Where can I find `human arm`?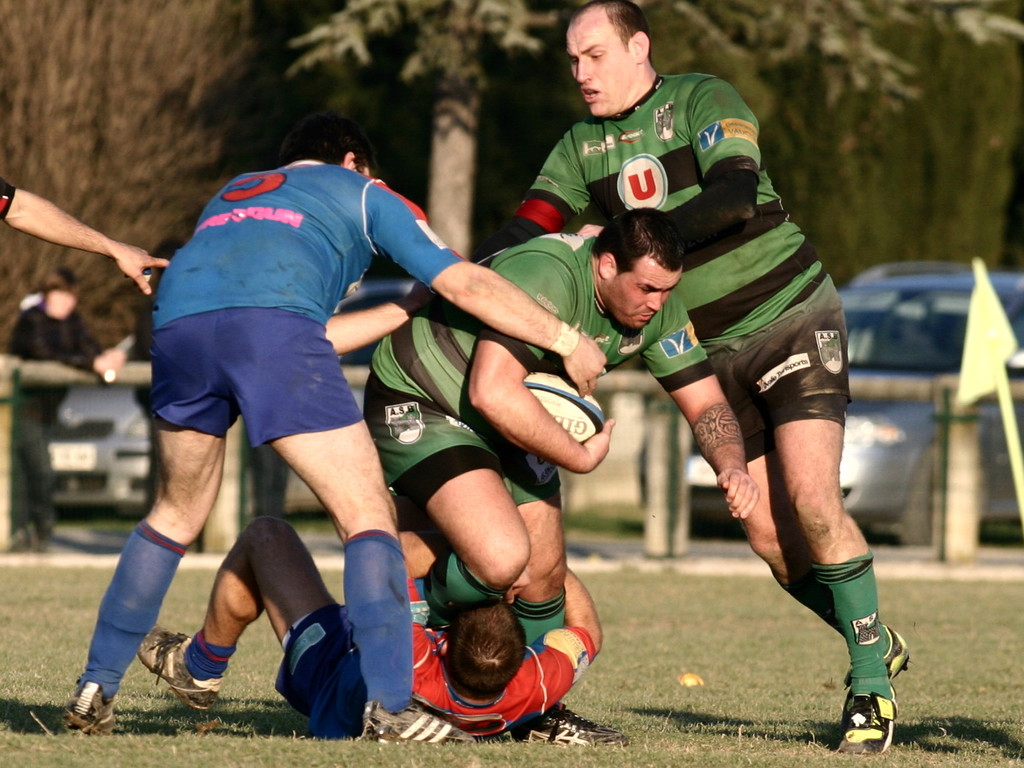
You can find it at bbox(467, 126, 595, 253).
